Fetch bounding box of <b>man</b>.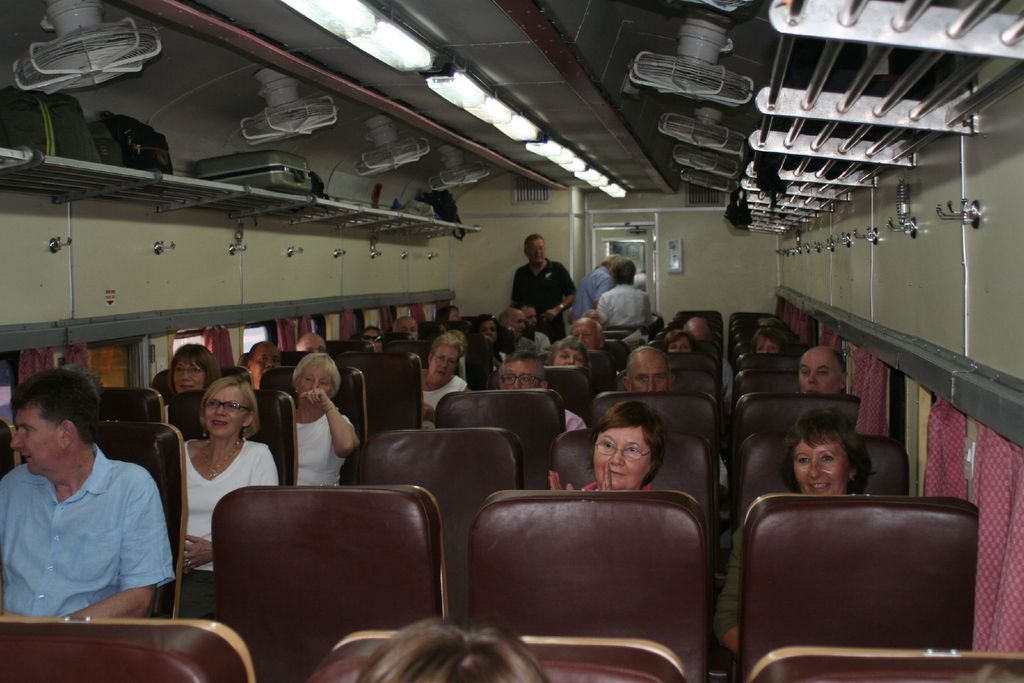
Bbox: 793 350 843 399.
